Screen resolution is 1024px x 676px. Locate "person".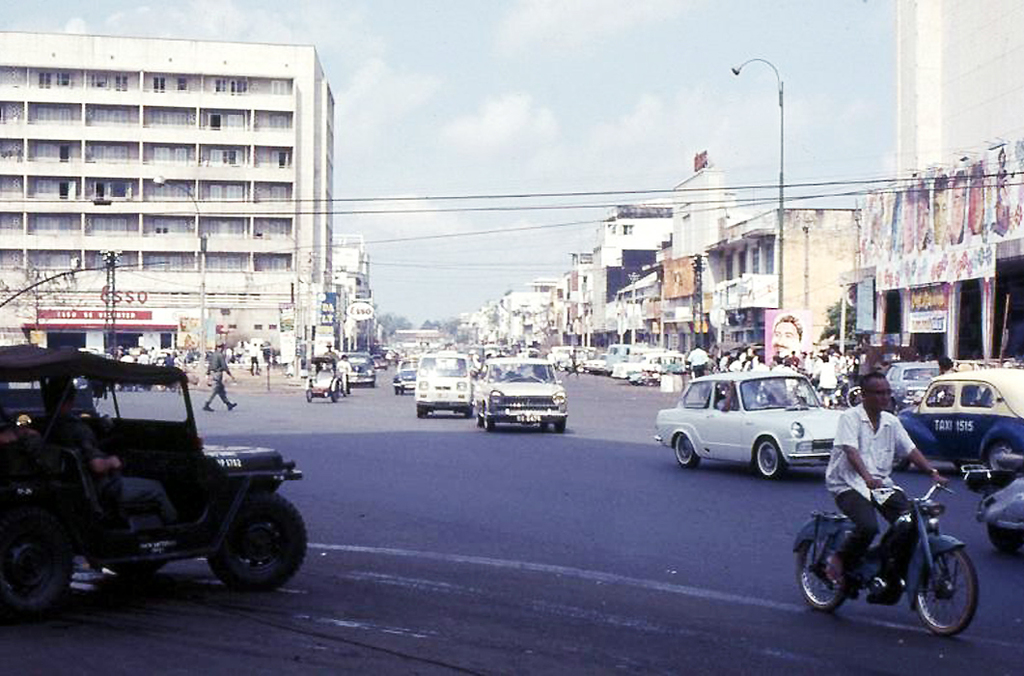
bbox=[765, 314, 804, 367].
